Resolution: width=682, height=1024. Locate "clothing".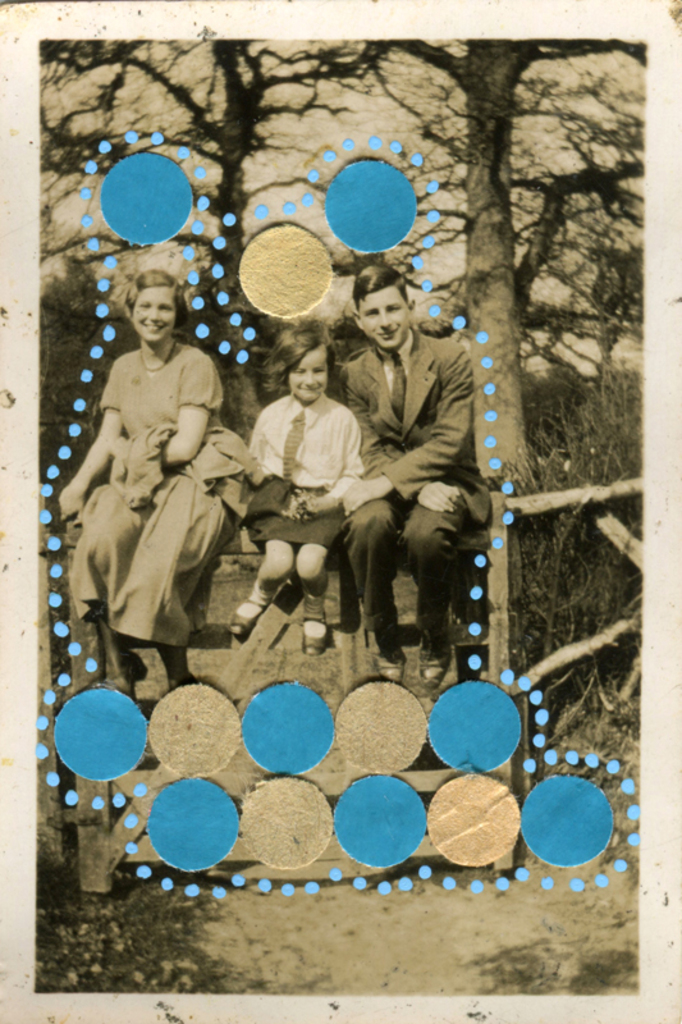
340:328:498:641.
